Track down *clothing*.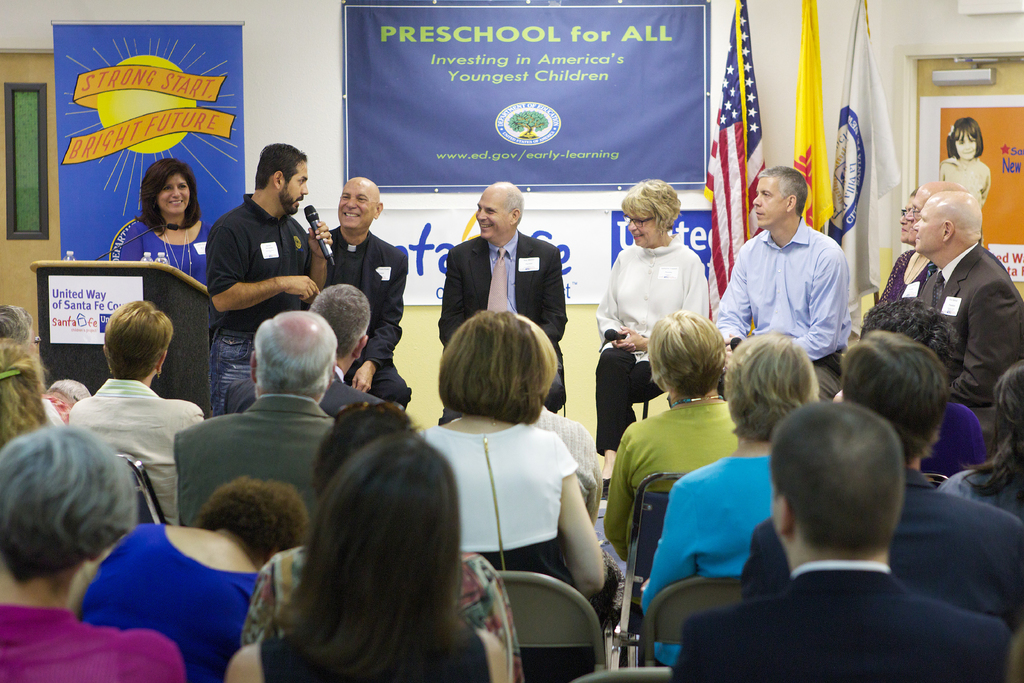
Tracked to {"left": 0, "top": 604, "right": 193, "bottom": 682}.
